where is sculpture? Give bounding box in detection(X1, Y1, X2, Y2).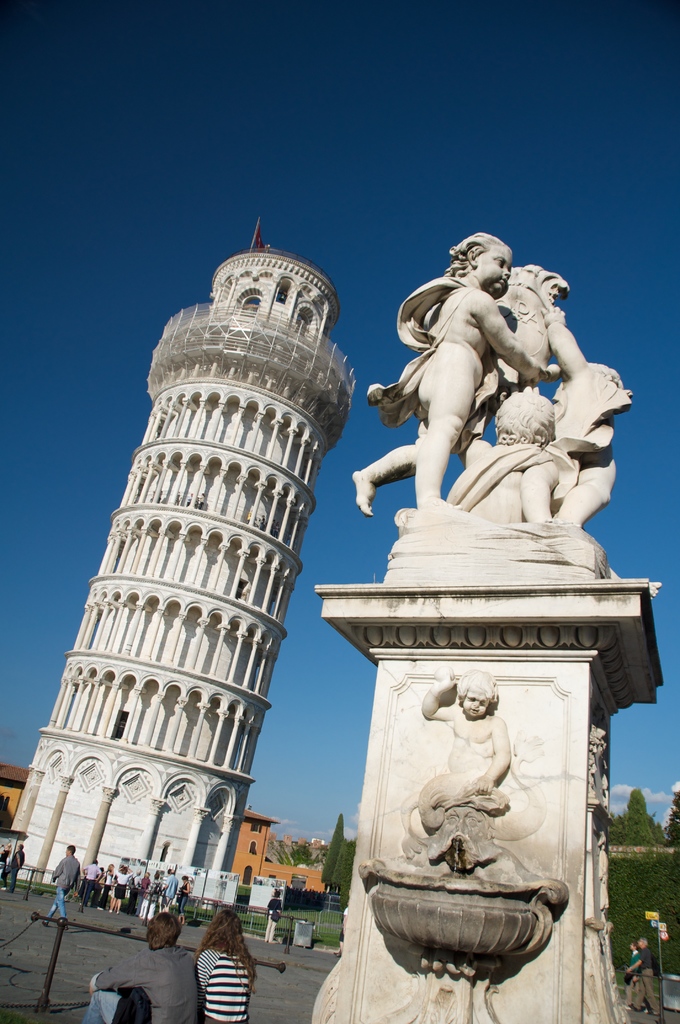
detection(417, 668, 532, 904).
